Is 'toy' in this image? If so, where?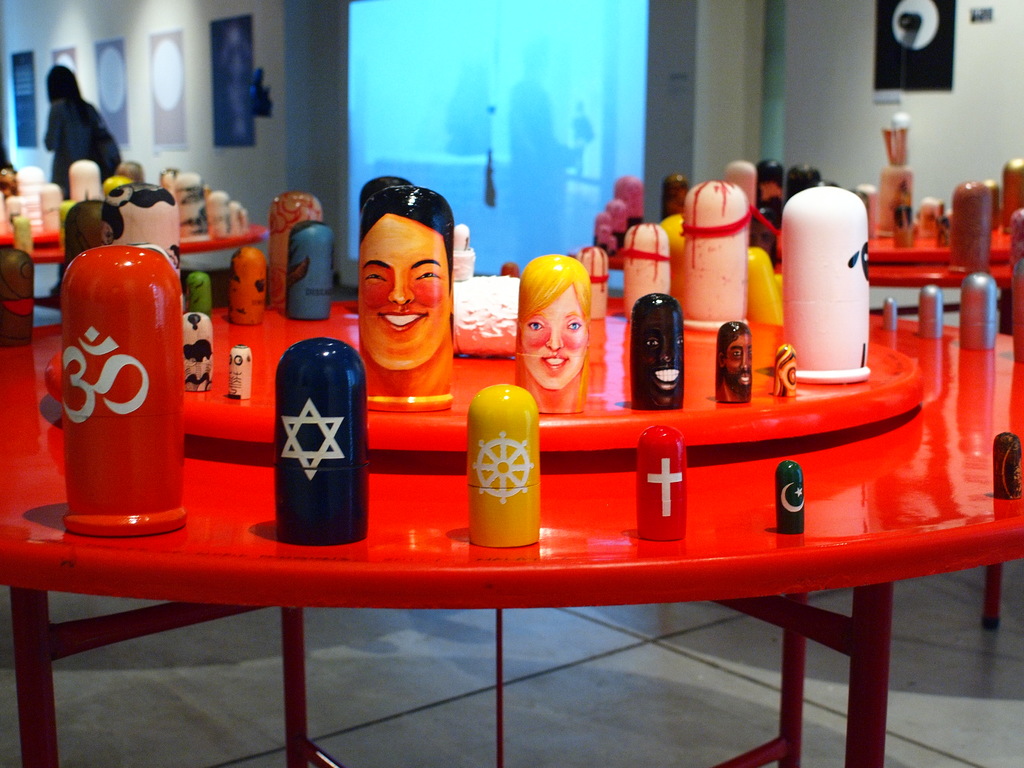
Yes, at [left=360, top=172, right=484, bottom=429].
